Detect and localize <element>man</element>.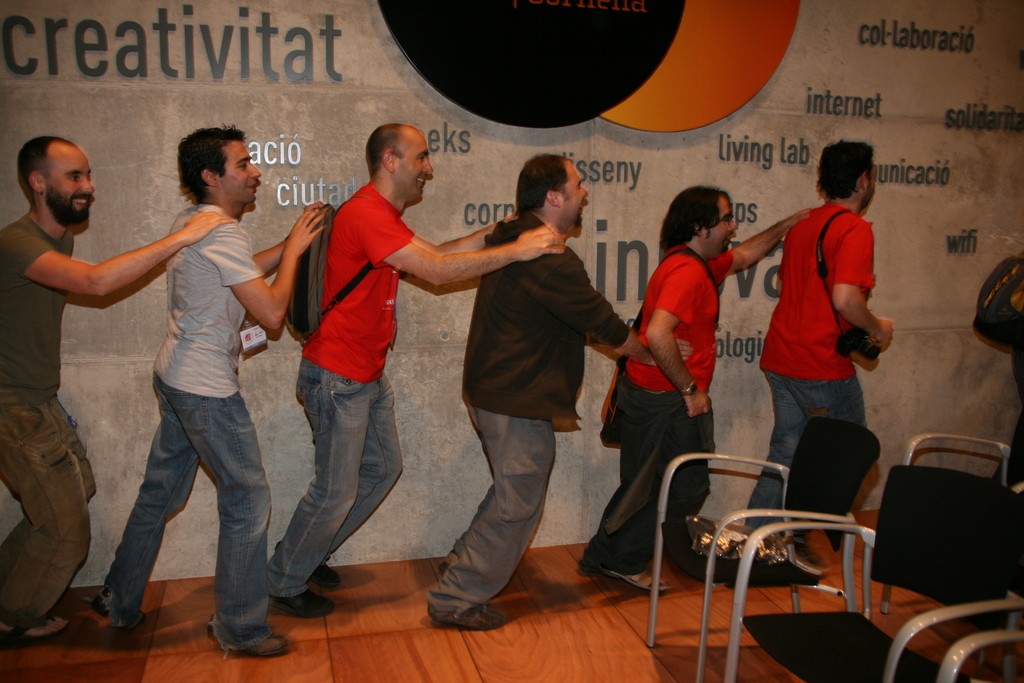
Localized at pyautogui.locateOnScreen(741, 131, 894, 554).
